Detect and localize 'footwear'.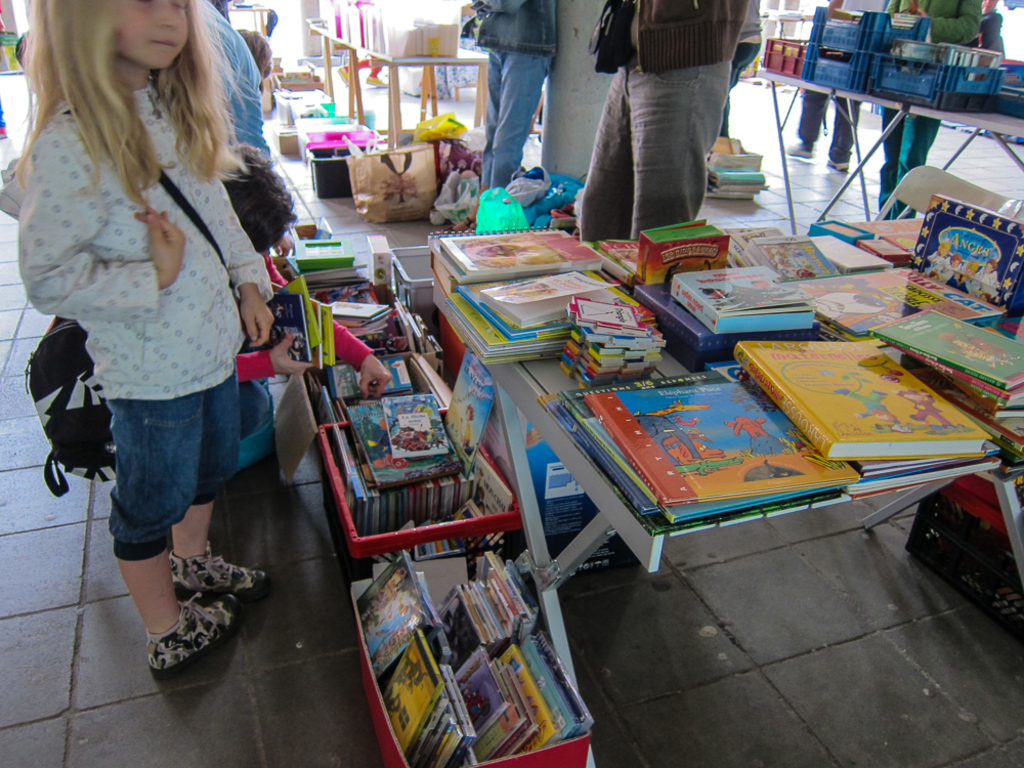
Localized at <box>446,215,469,231</box>.
